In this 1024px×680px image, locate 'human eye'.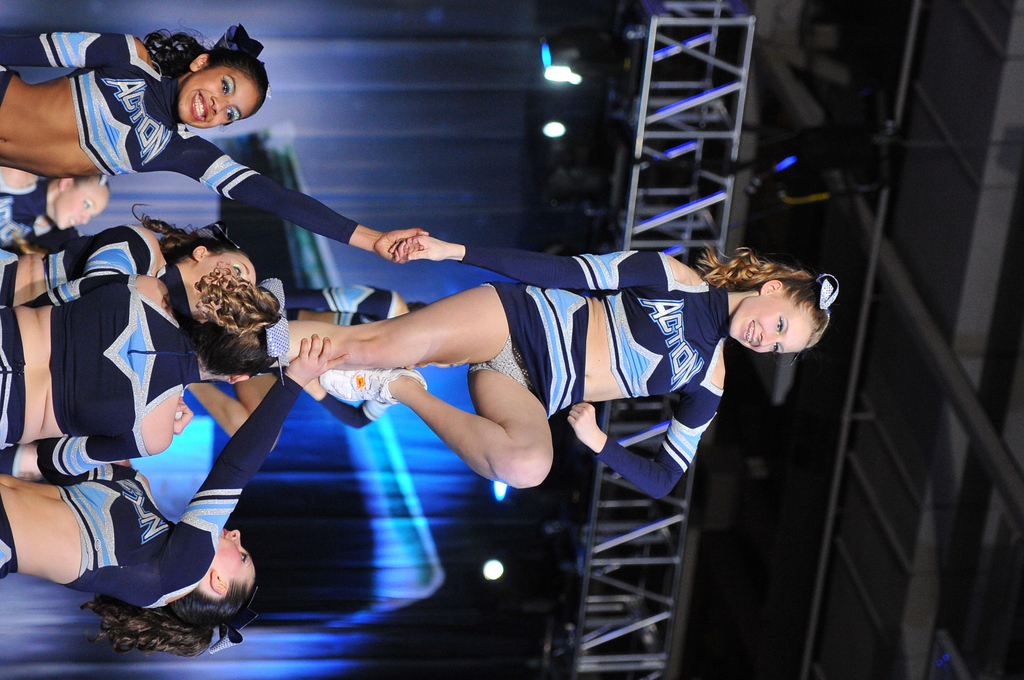
Bounding box: box(234, 264, 241, 277).
